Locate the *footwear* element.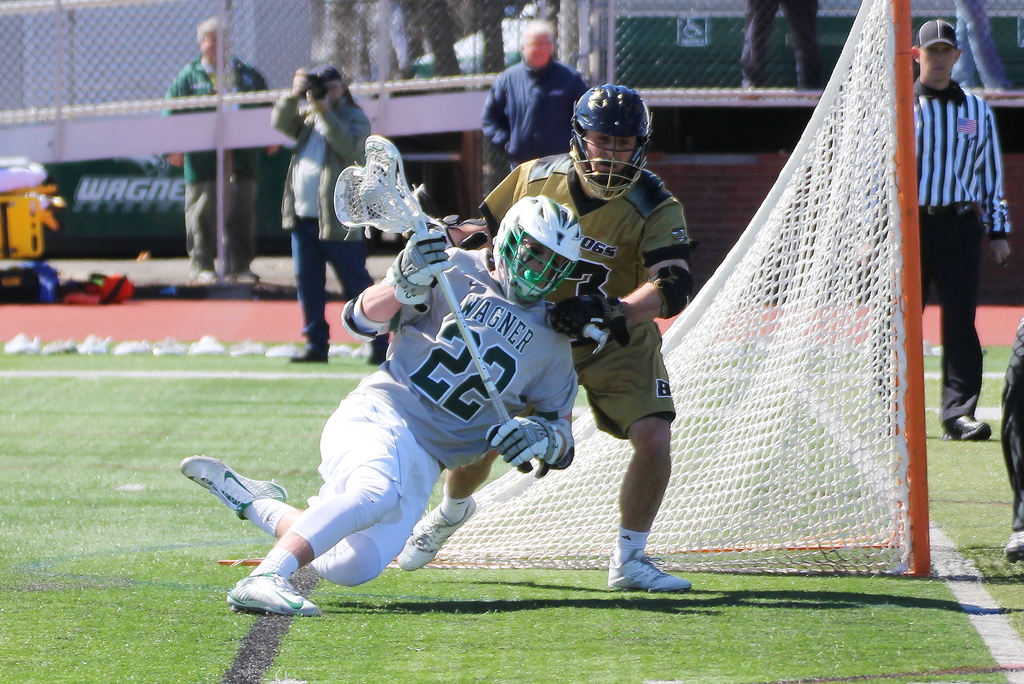
Element bbox: bbox=(945, 419, 991, 441).
